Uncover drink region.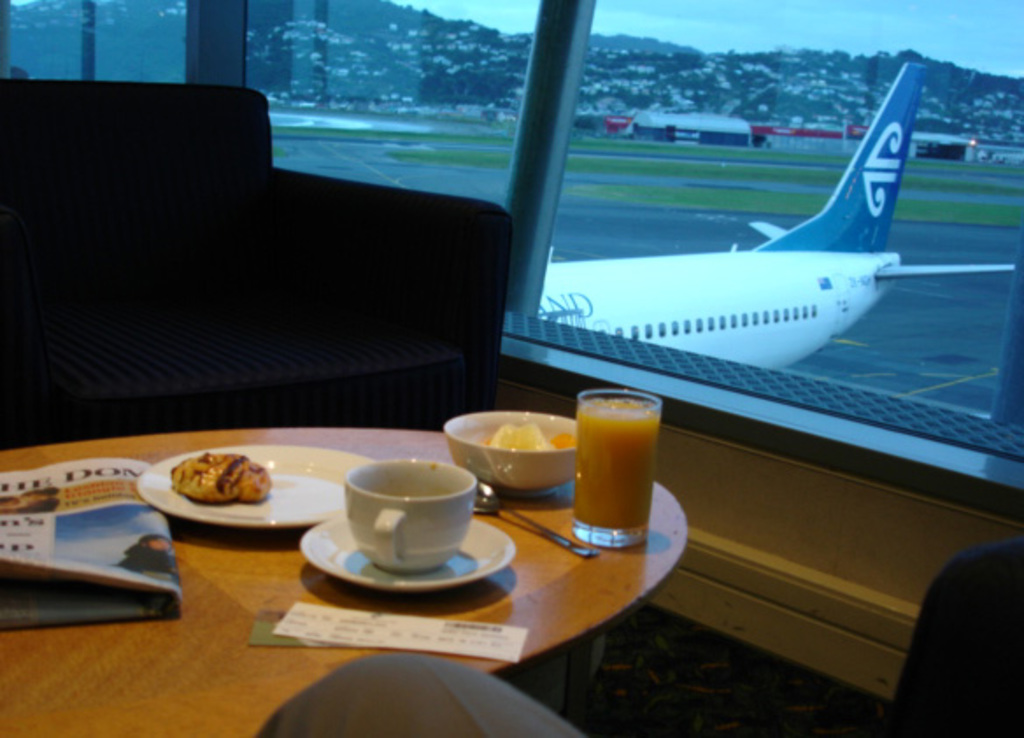
Uncovered: bbox=[575, 389, 679, 554].
